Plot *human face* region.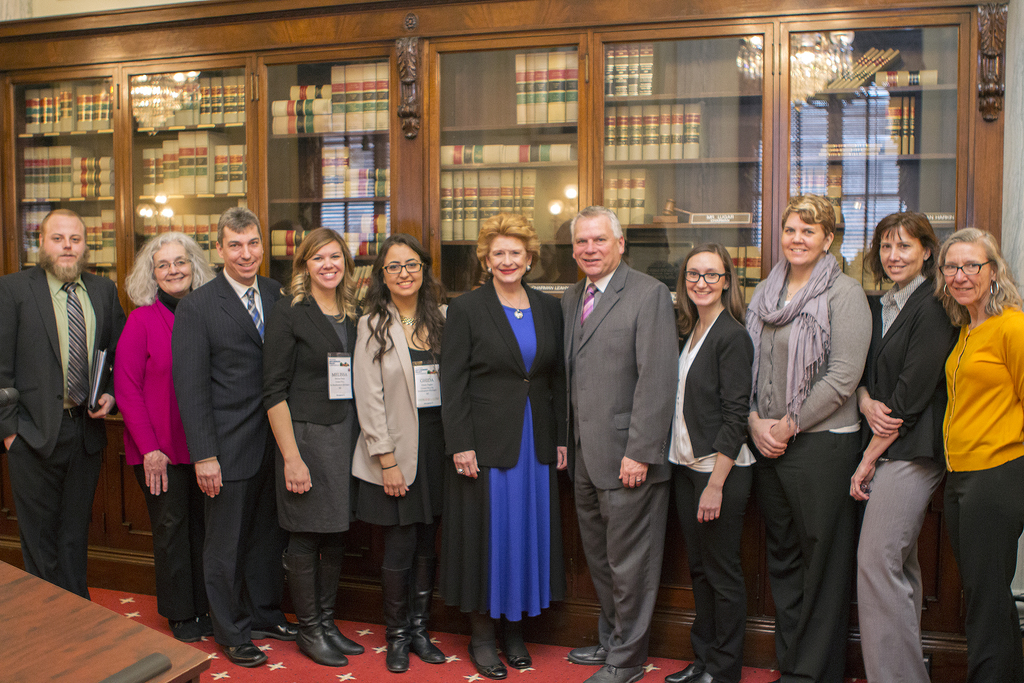
Plotted at box=[876, 226, 919, 286].
